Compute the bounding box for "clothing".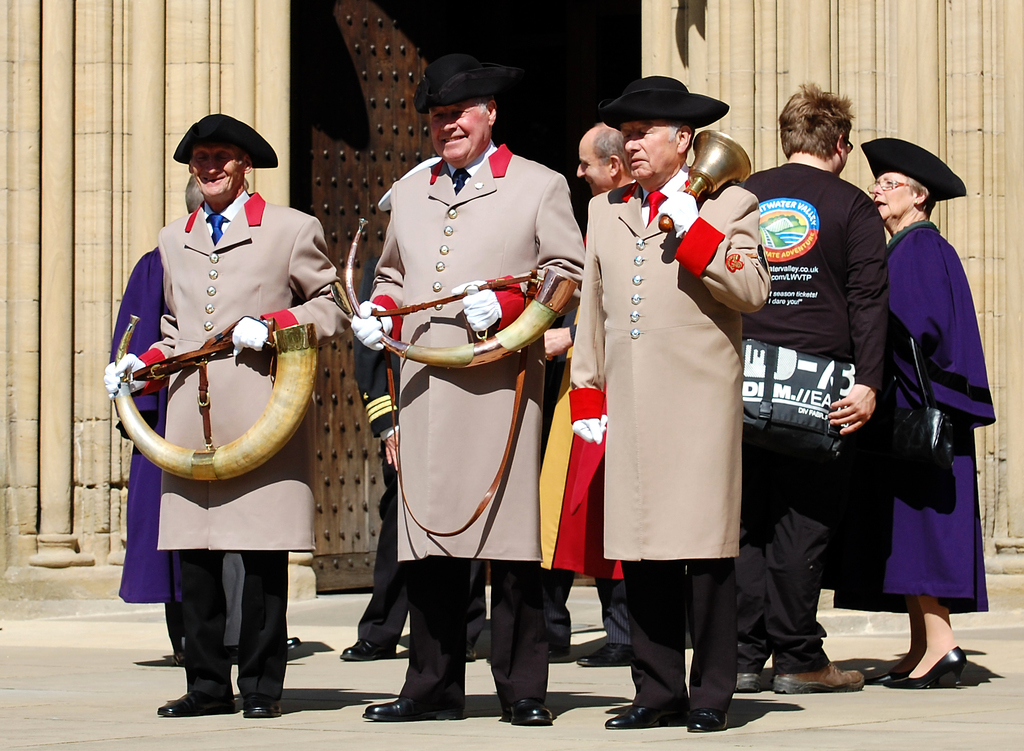
745, 165, 889, 668.
